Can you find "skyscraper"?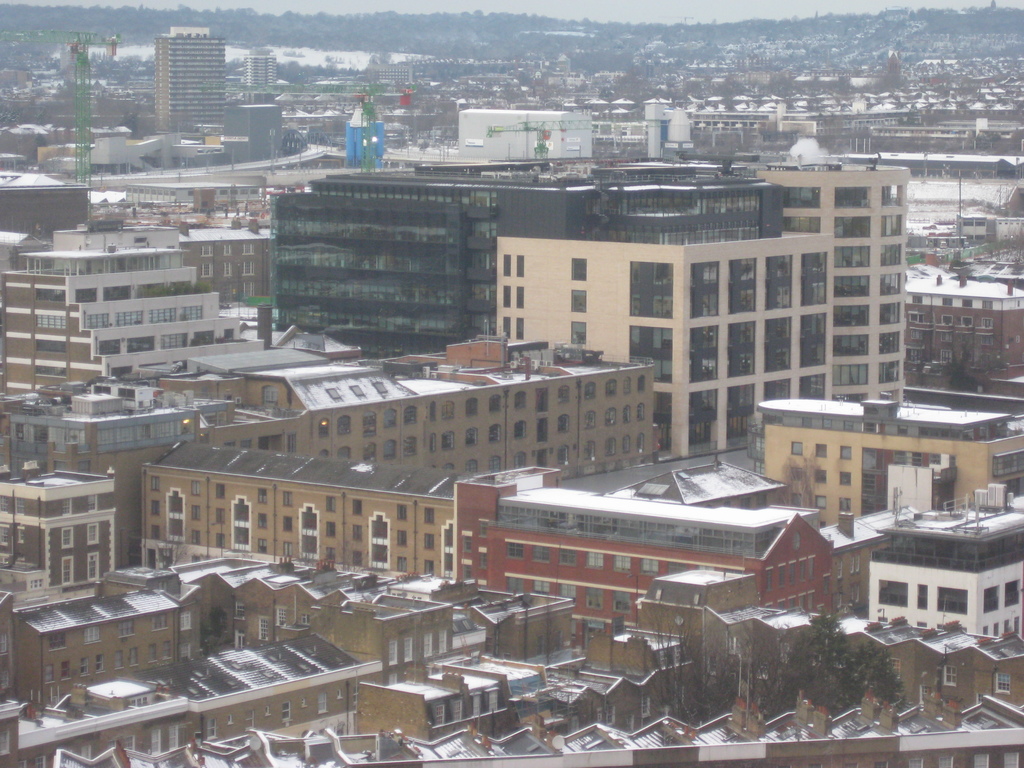
Yes, bounding box: [245,322,687,498].
